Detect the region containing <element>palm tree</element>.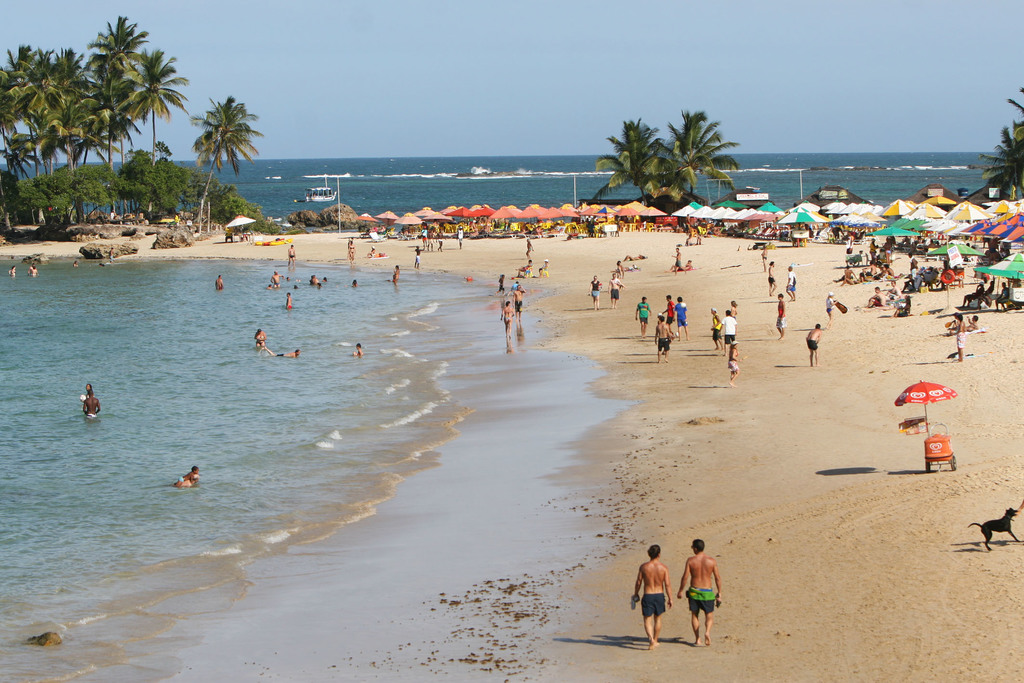
detection(665, 106, 742, 194).
